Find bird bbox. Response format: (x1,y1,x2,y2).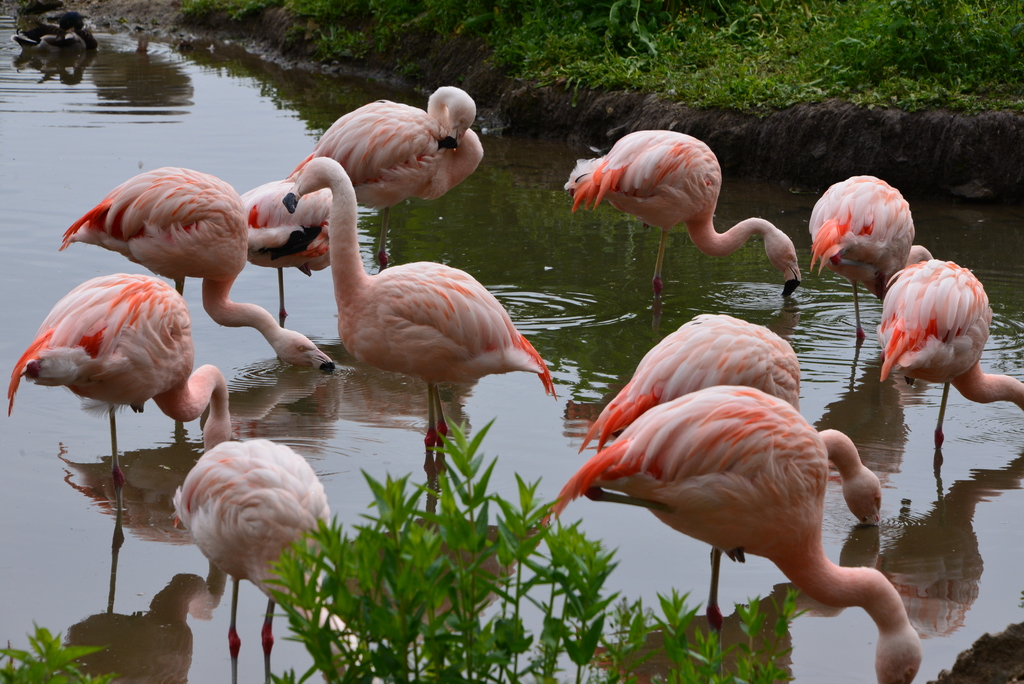
(237,177,335,329).
